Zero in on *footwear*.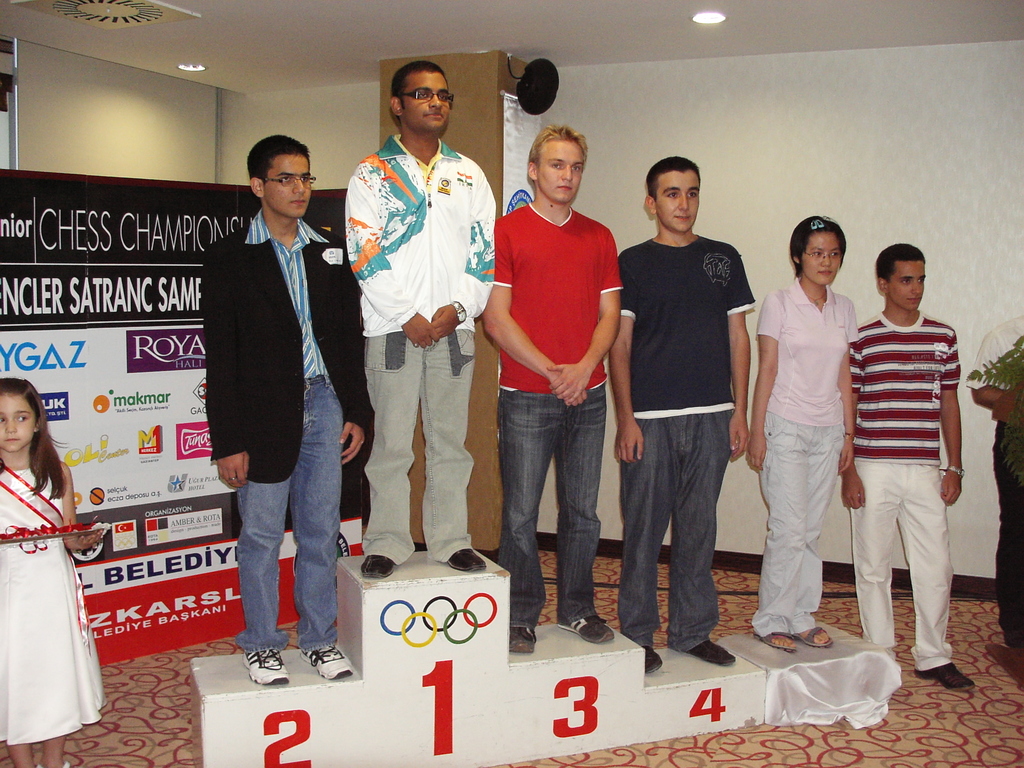
Zeroed in: {"left": 759, "top": 634, "right": 796, "bottom": 650}.
